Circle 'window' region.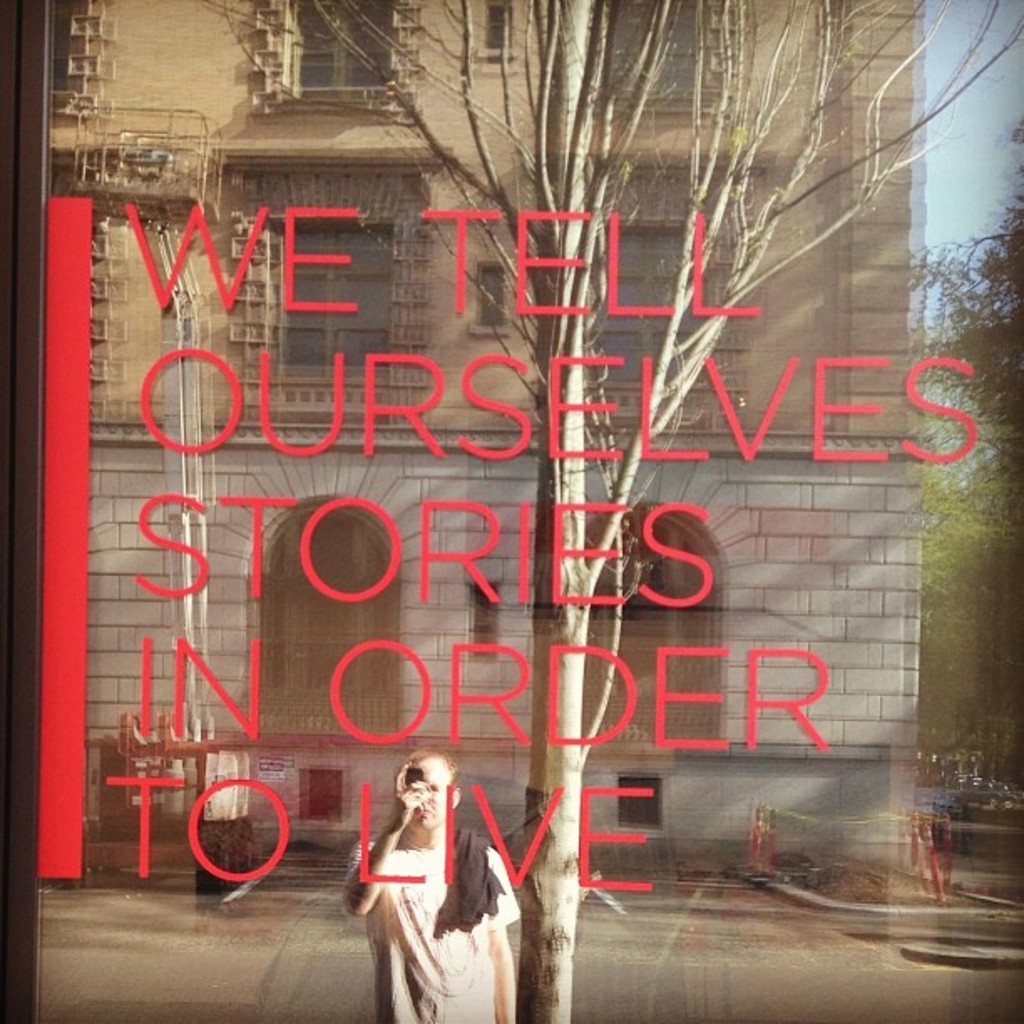
Region: Rect(627, 770, 669, 830).
